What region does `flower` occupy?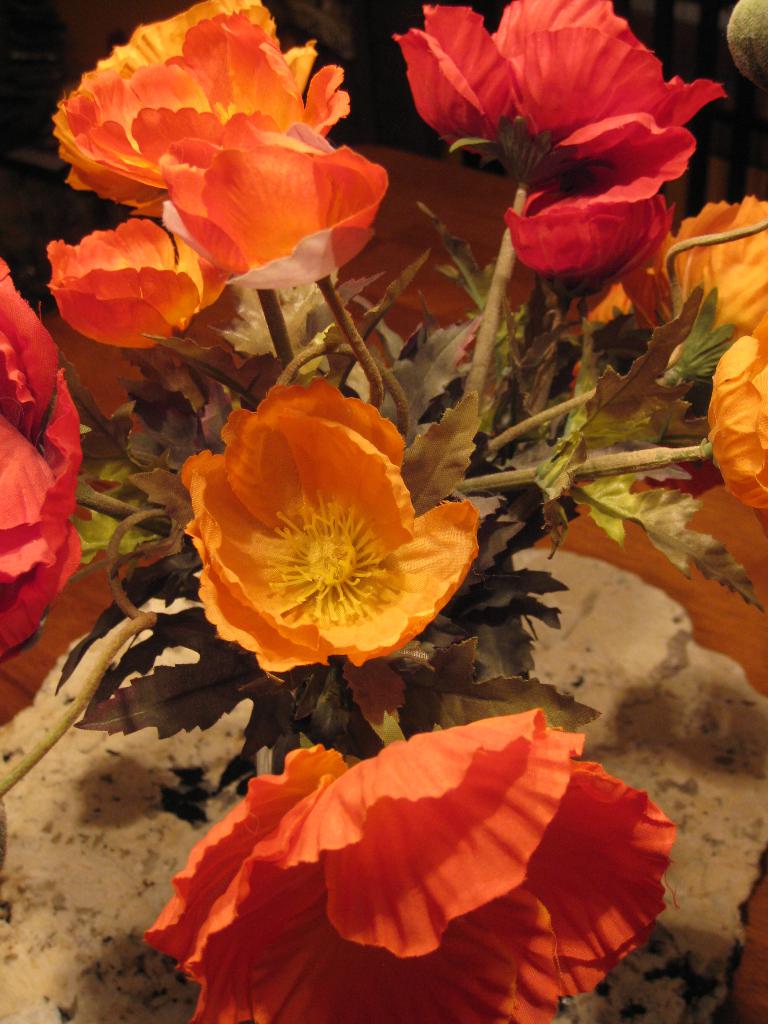
499/188/671/323.
